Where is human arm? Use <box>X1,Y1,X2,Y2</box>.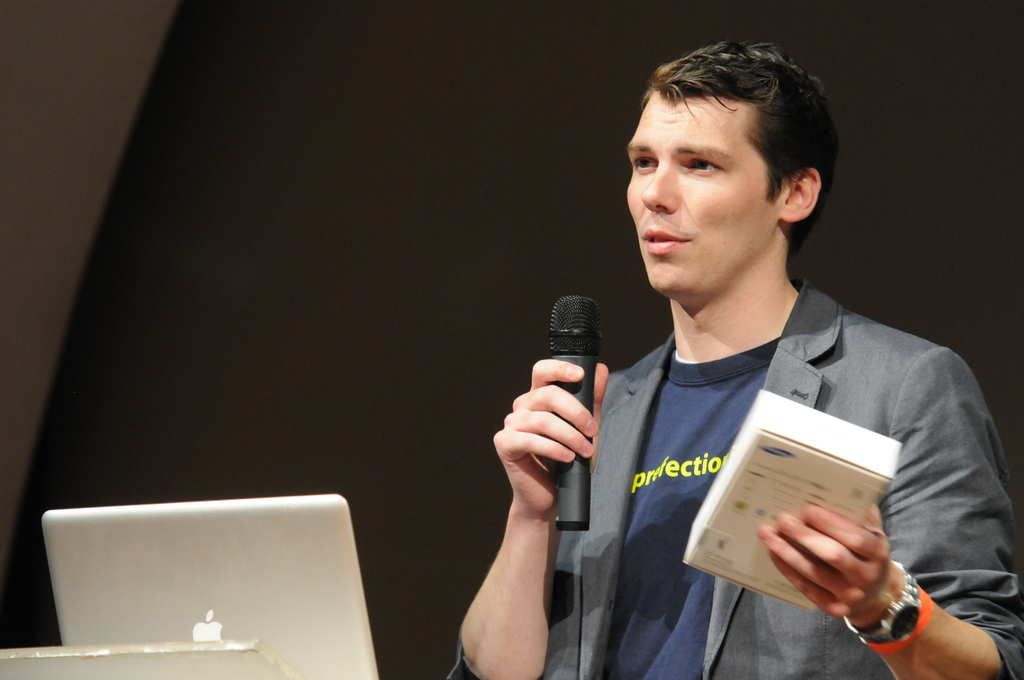
<box>758,324,1023,679</box>.
